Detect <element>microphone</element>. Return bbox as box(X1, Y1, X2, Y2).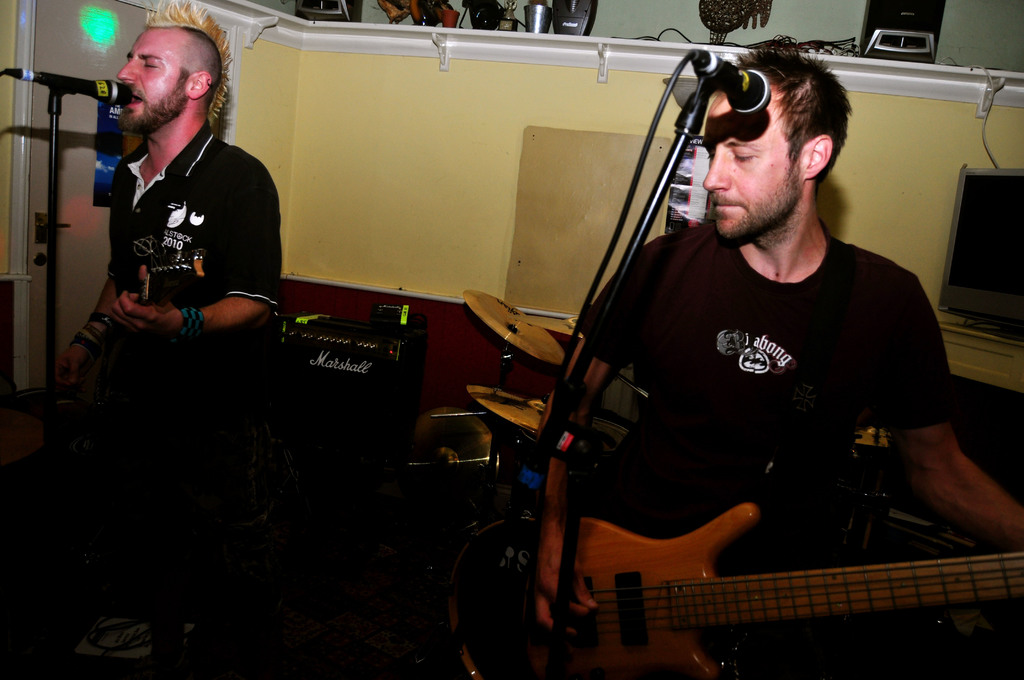
box(675, 40, 783, 127).
